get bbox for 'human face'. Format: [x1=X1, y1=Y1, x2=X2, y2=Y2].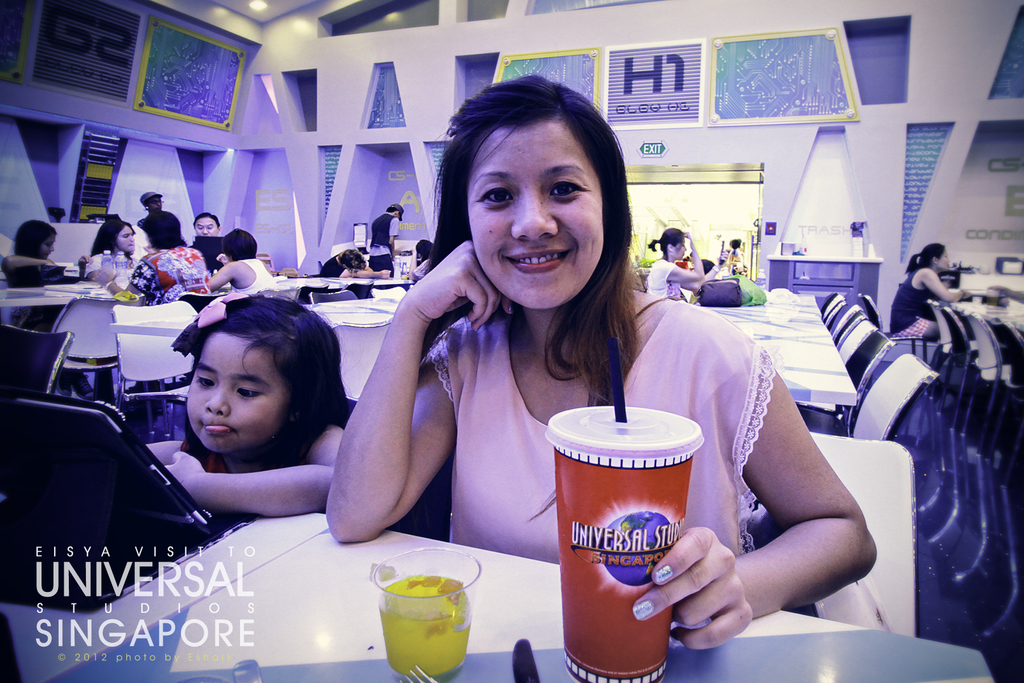
[x1=38, y1=237, x2=54, y2=258].
